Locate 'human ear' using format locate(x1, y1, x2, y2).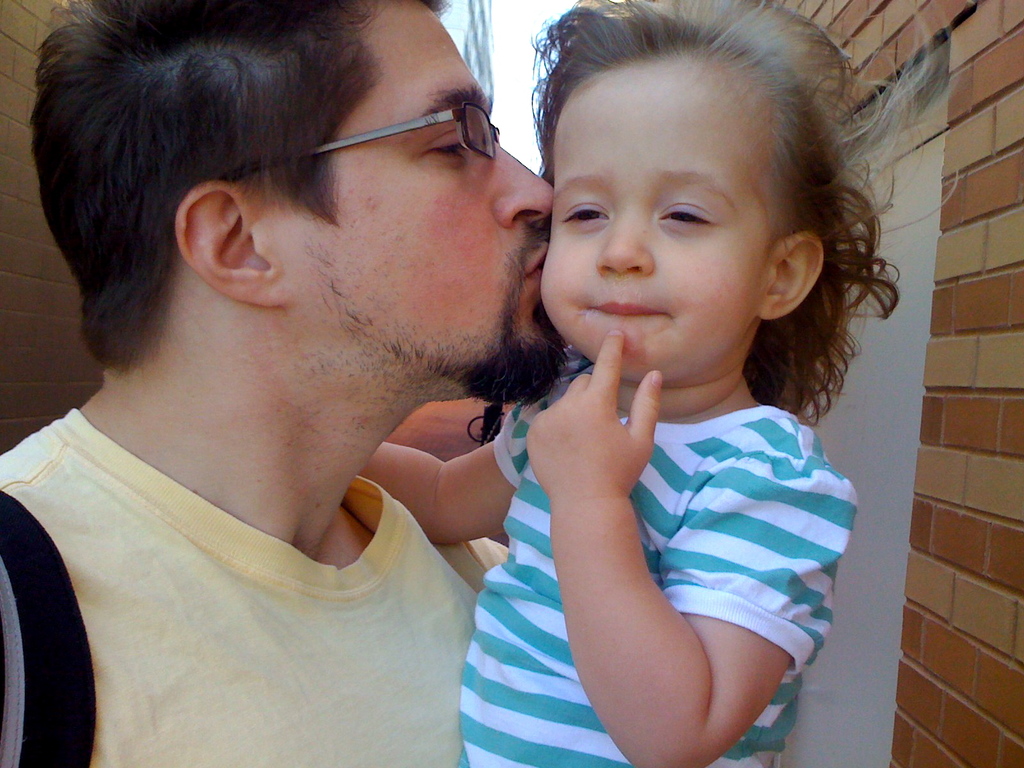
locate(176, 183, 290, 307).
